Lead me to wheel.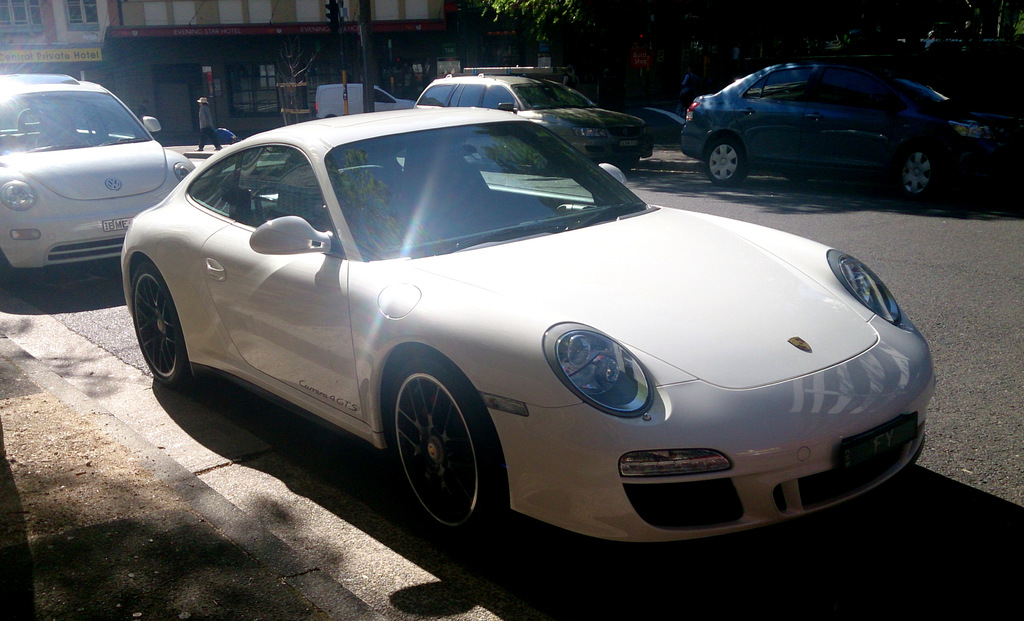
Lead to region(131, 260, 191, 383).
